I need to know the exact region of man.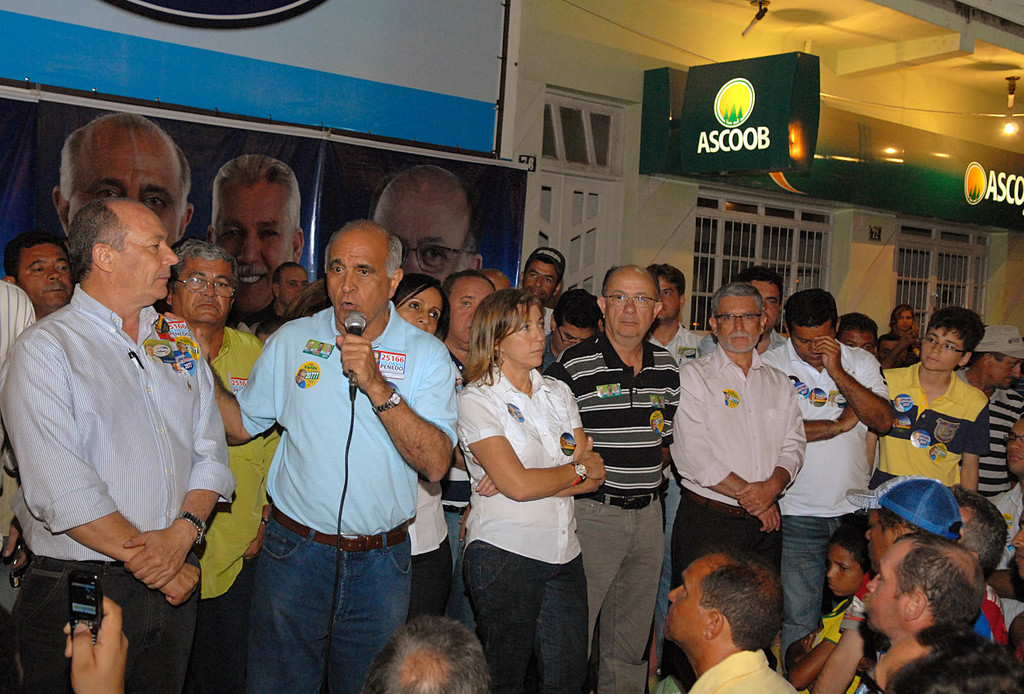
Region: (813,472,970,693).
